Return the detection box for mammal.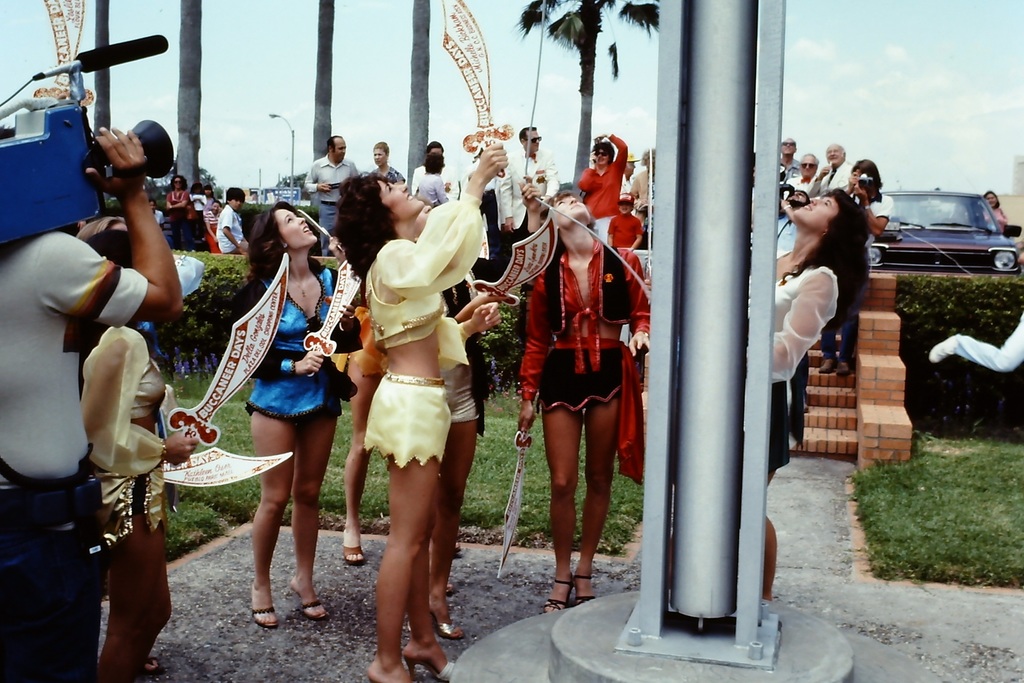
495/197/653/594.
